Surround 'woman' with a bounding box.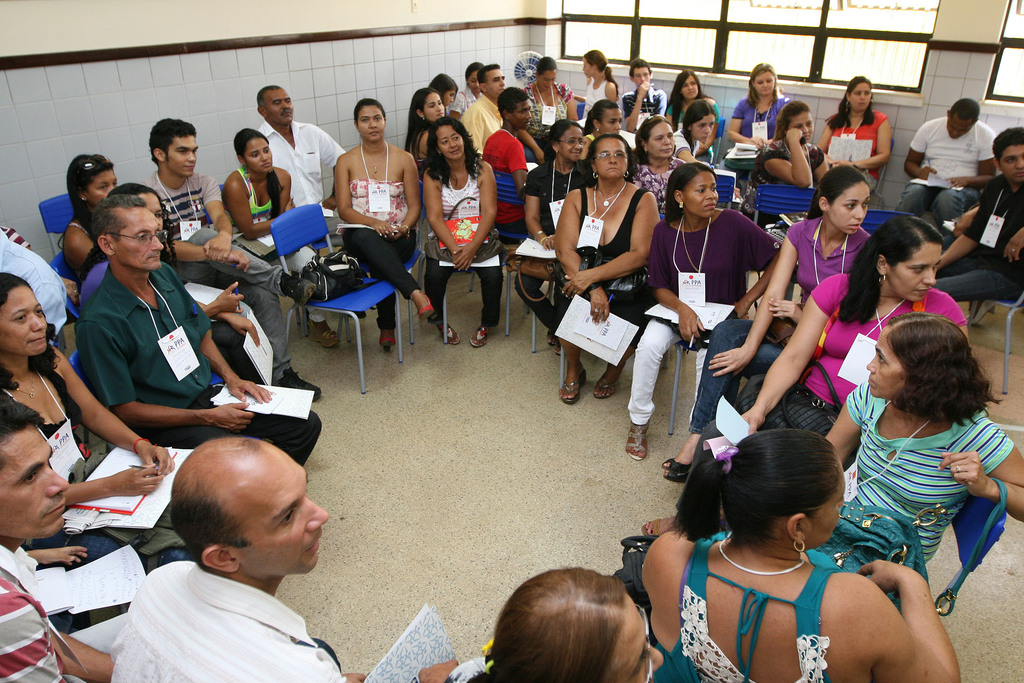
<bbox>618, 156, 803, 475</bbox>.
